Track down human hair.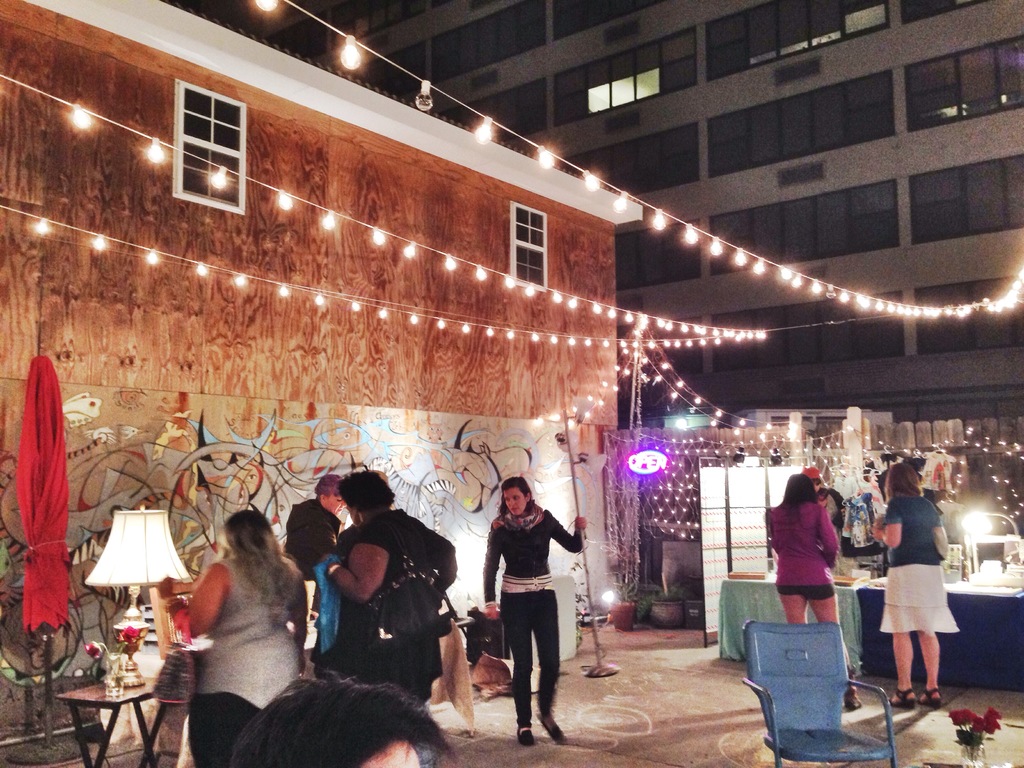
Tracked to rect(882, 460, 927, 500).
